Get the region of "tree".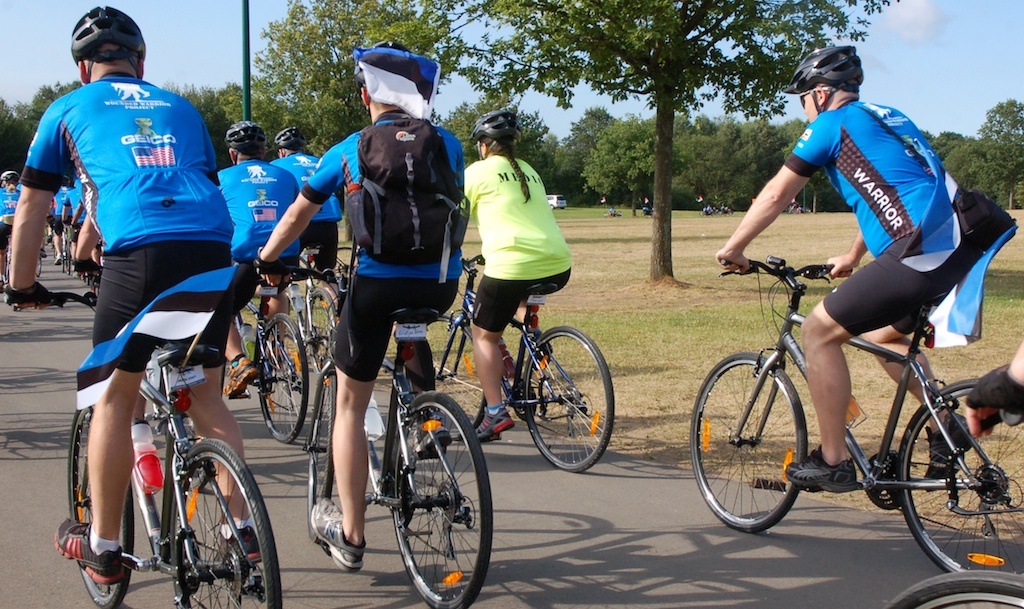
detection(249, 0, 461, 164).
